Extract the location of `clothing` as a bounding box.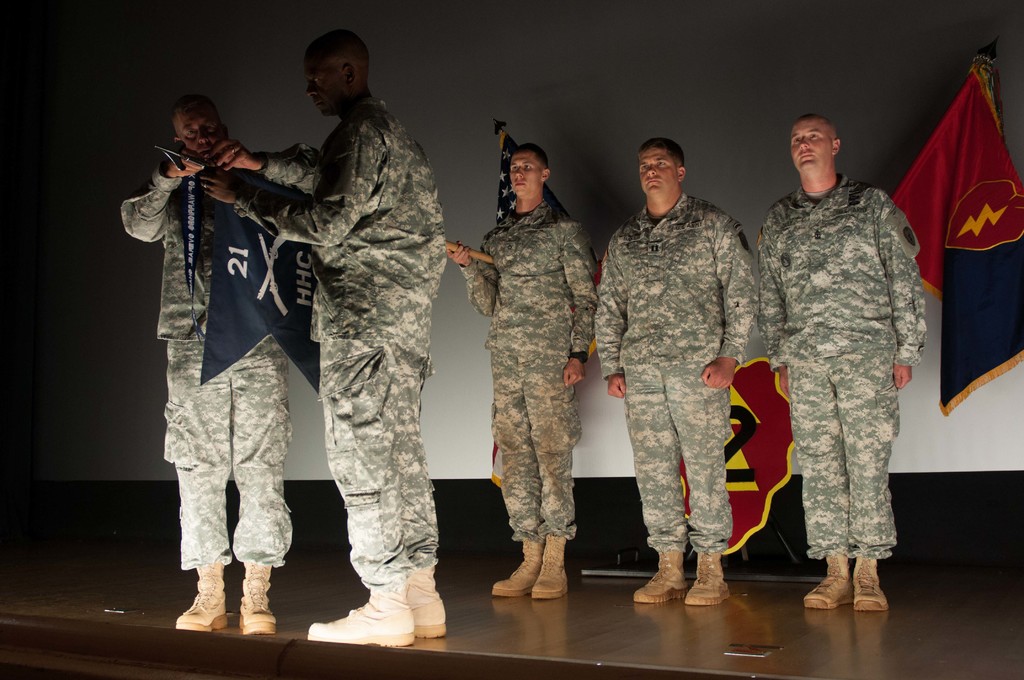
[230,99,456,583].
